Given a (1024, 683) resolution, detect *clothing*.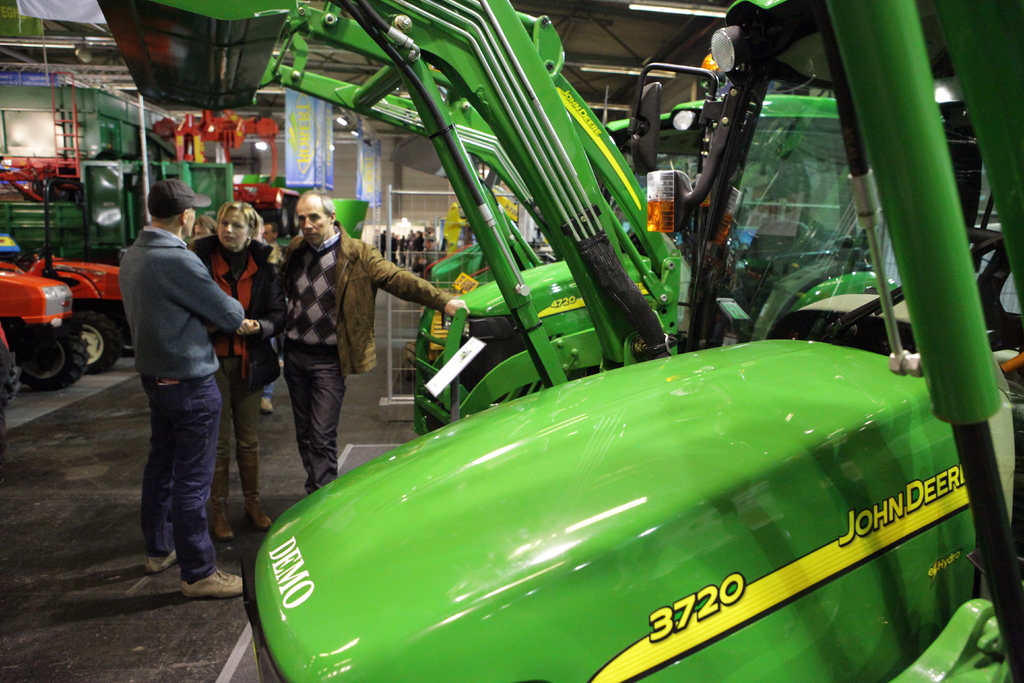
region(111, 158, 243, 588).
